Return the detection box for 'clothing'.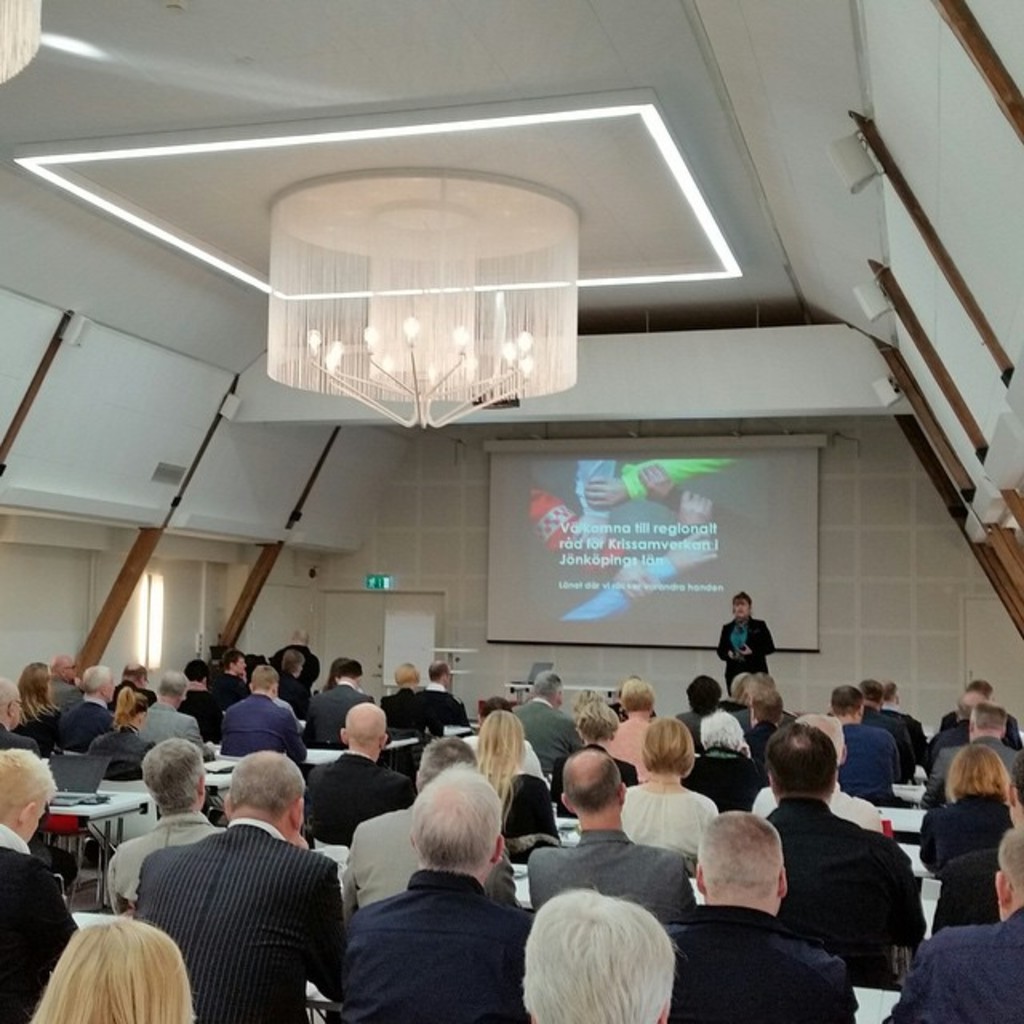
112:683:157:710.
